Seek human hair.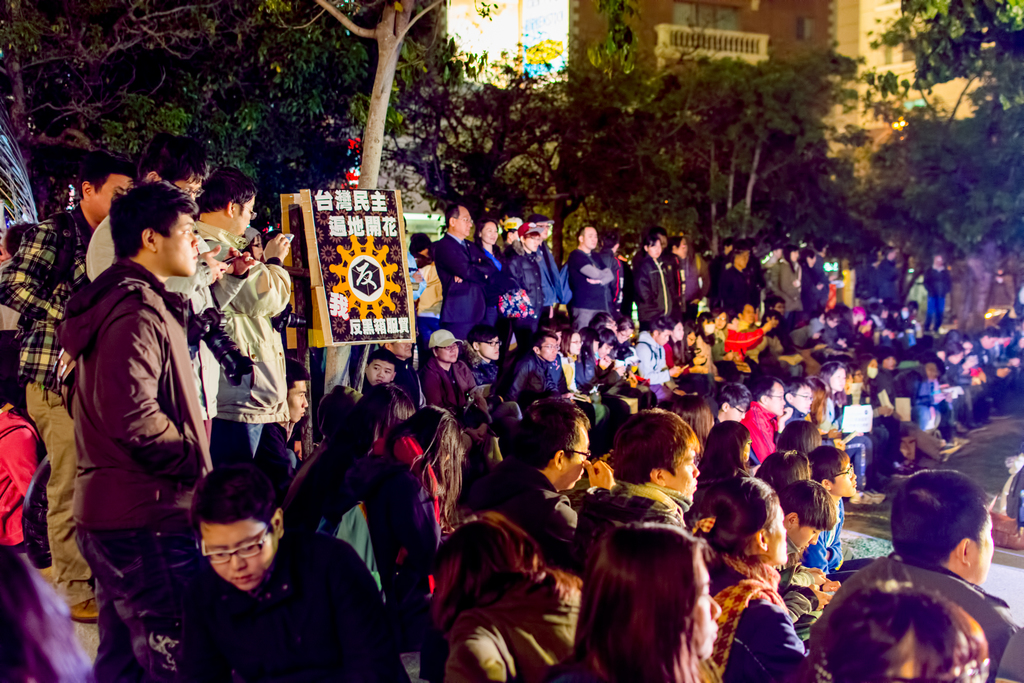
pyautogui.locateOnScreen(615, 315, 636, 333).
